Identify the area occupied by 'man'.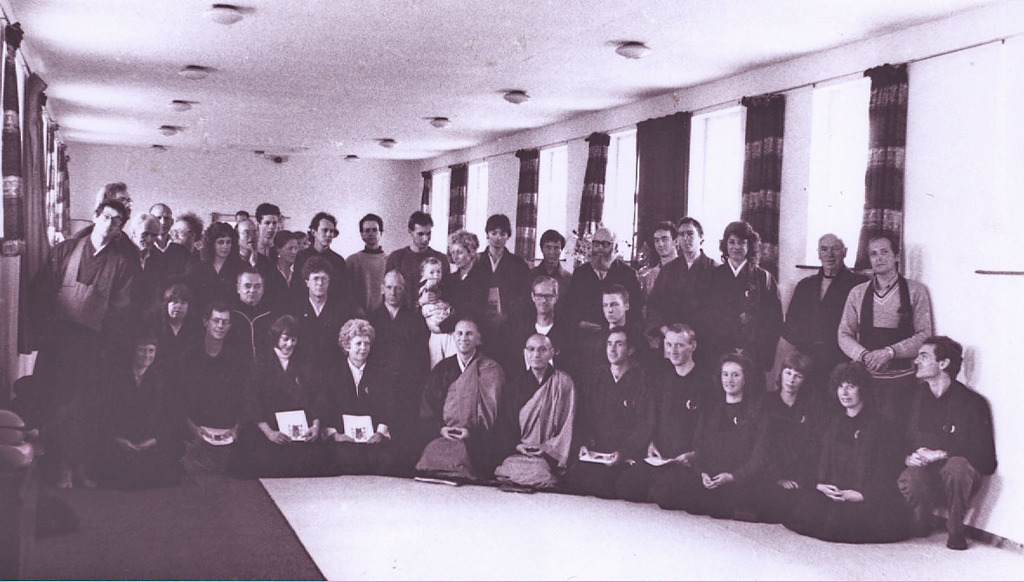
Area: 28,198,137,488.
